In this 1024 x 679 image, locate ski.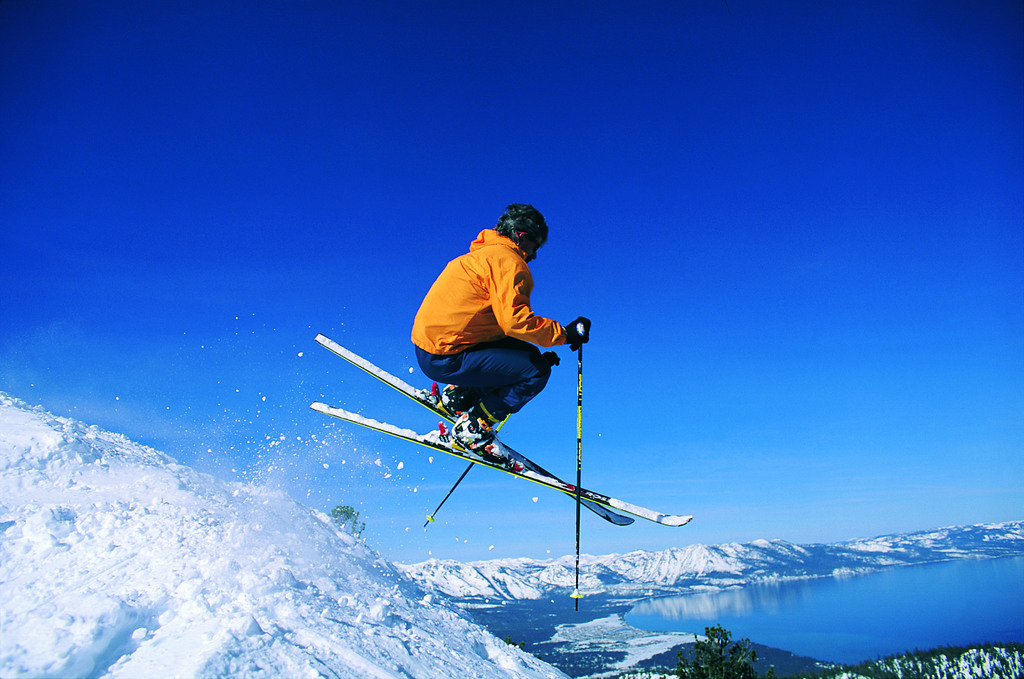
Bounding box: select_region(315, 332, 634, 526).
